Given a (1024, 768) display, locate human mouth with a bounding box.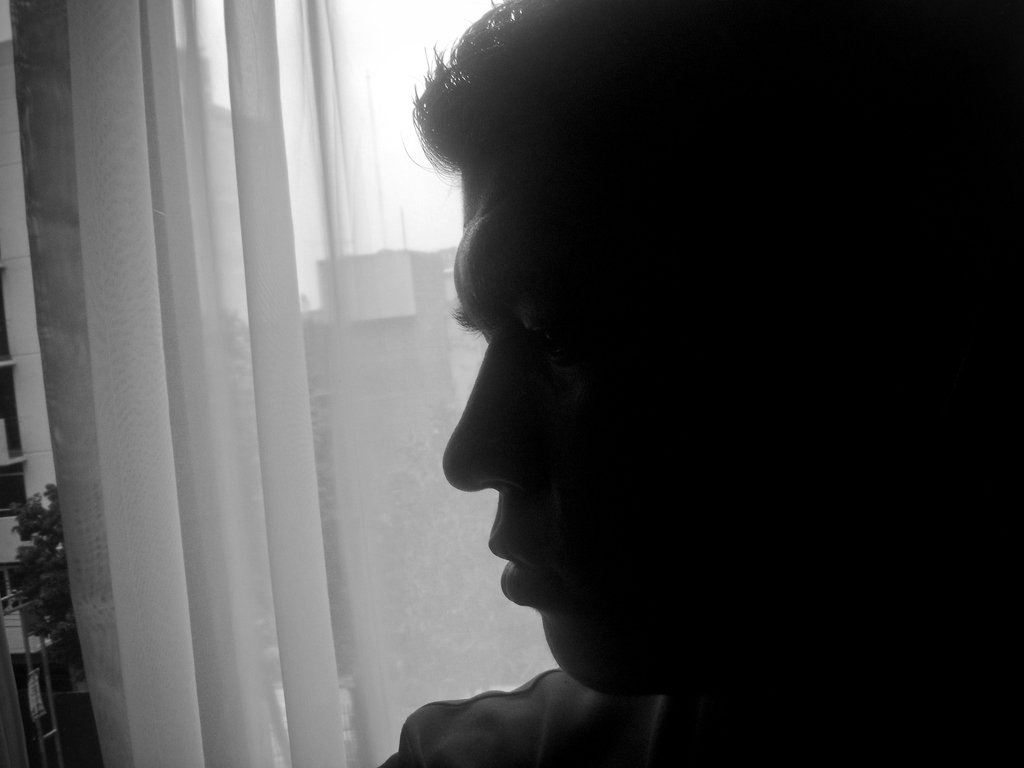
Located: 492:549:540:585.
